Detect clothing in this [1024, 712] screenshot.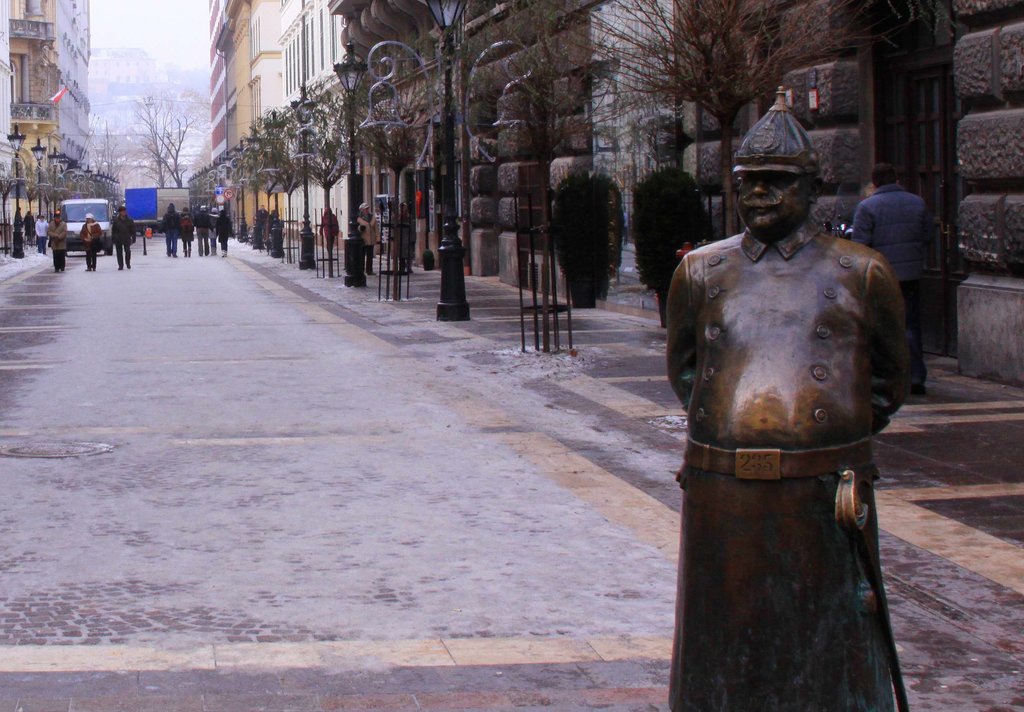
Detection: 319 205 341 256.
